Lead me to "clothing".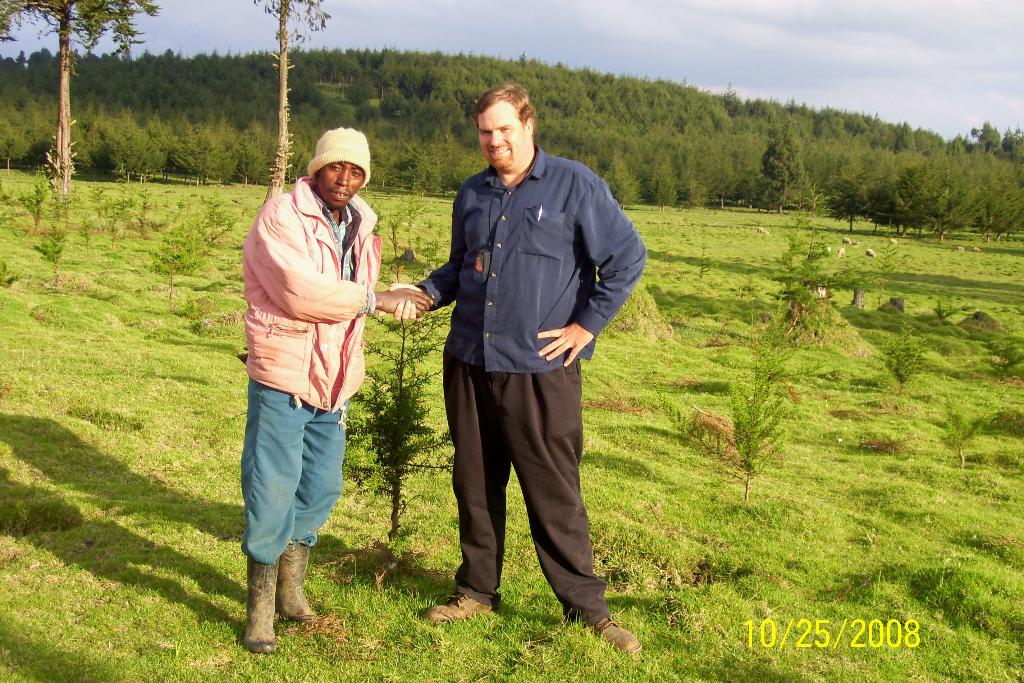
Lead to {"x1": 419, "y1": 90, "x2": 638, "y2": 621}.
